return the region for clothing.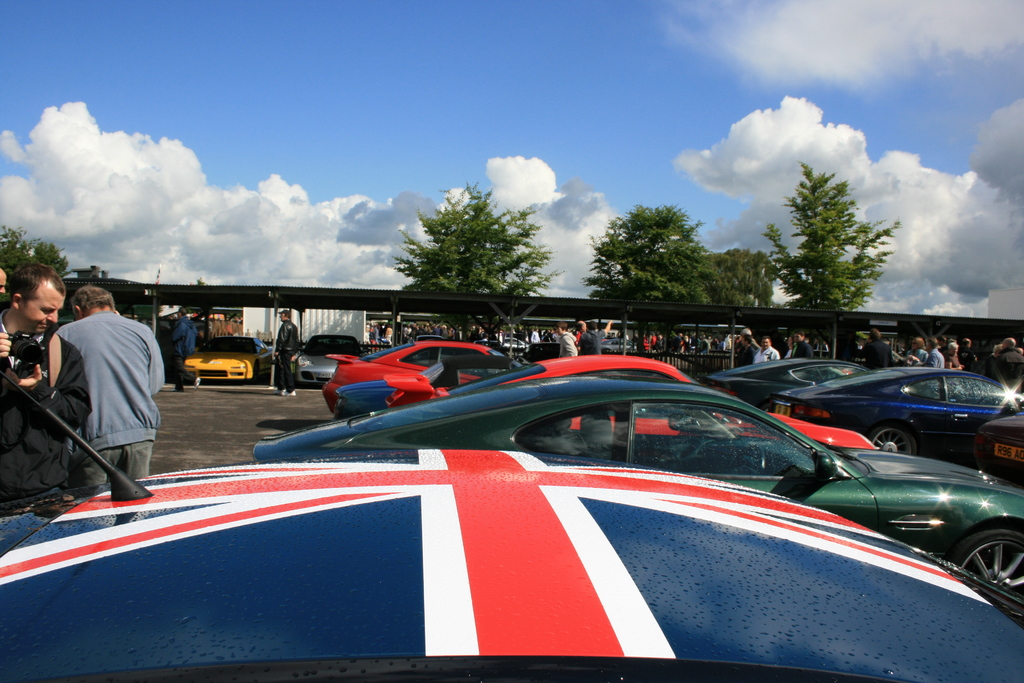
[left=170, top=315, right=193, bottom=390].
